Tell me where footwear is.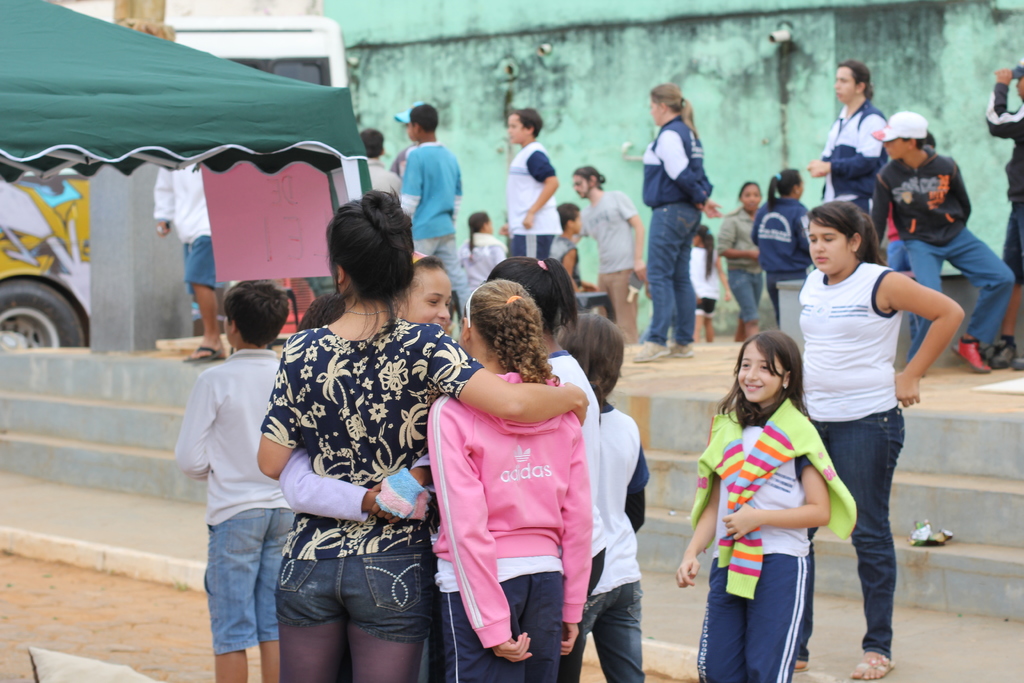
footwear is at {"x1": 991, "y1": 338, "x2": 1018, "y2": 369}.
